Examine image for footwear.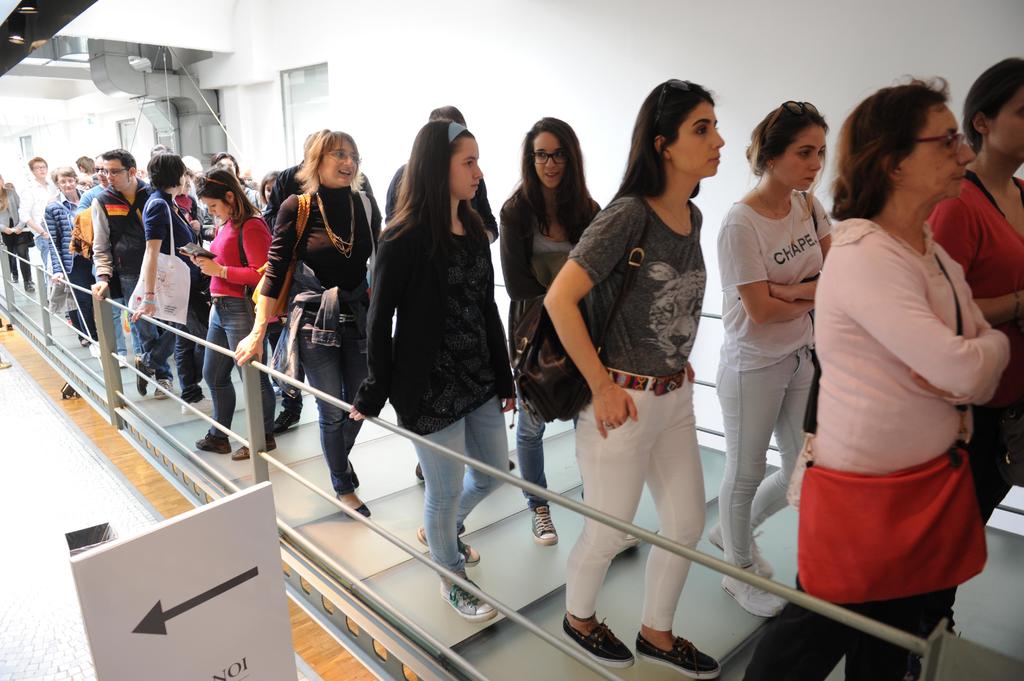
Examination result: l=415, t=459, r=432, b=482.
